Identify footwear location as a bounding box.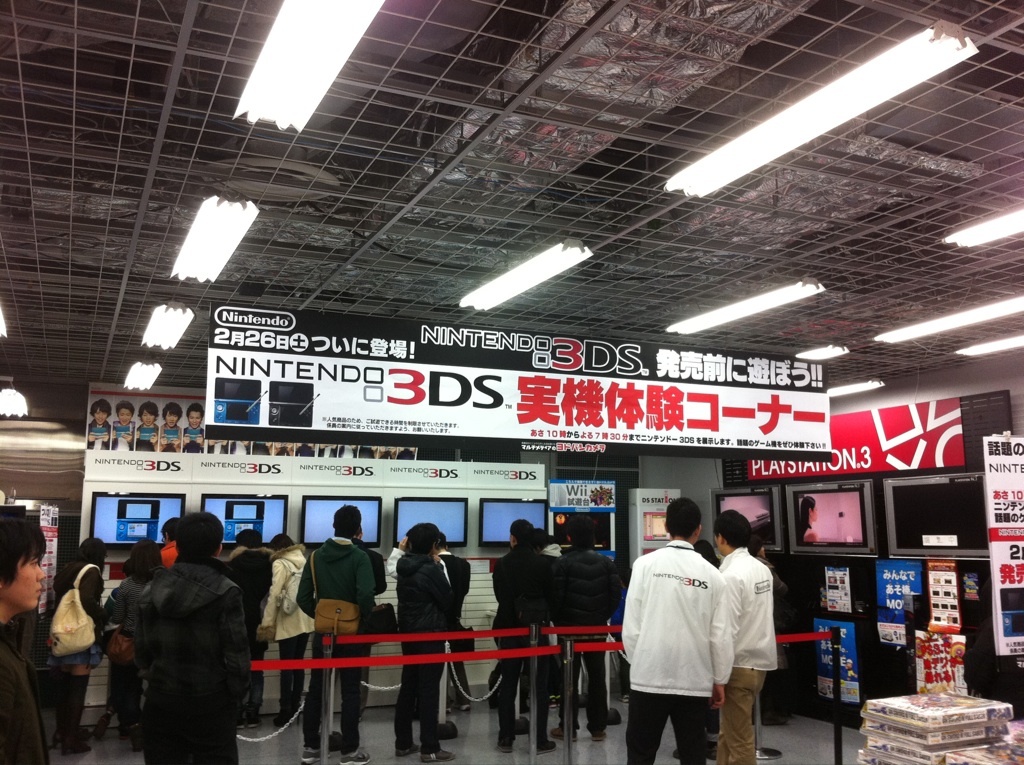
{"x1": 496, "y1": 739, "x2": 512, "y2": 752}.
